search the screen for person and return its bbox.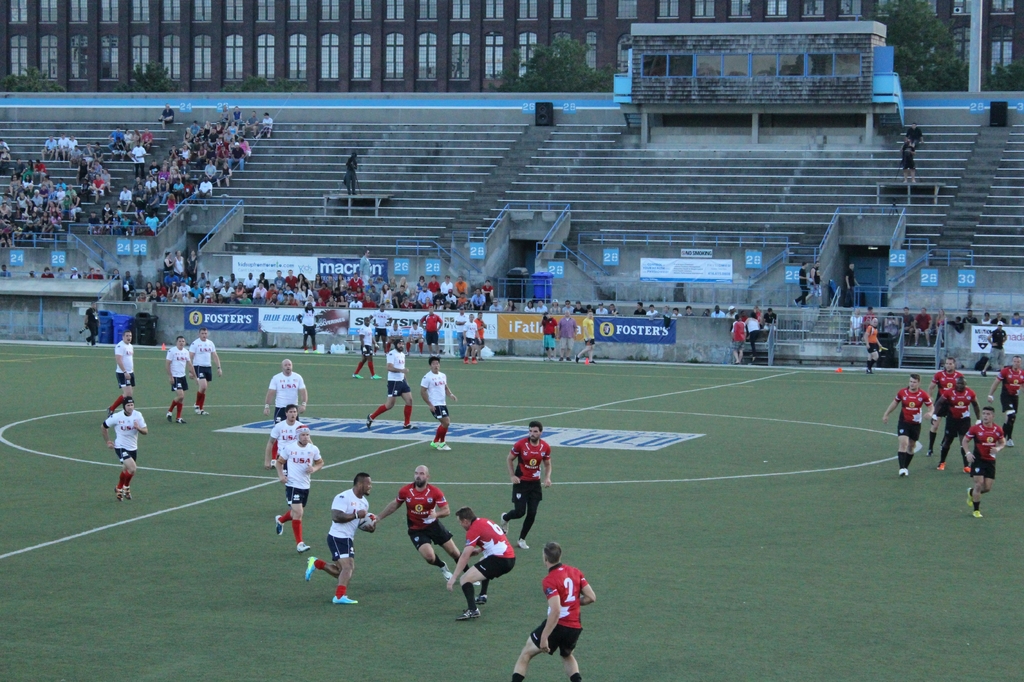
Found: <region>846, 263, 860, 300</region>.
